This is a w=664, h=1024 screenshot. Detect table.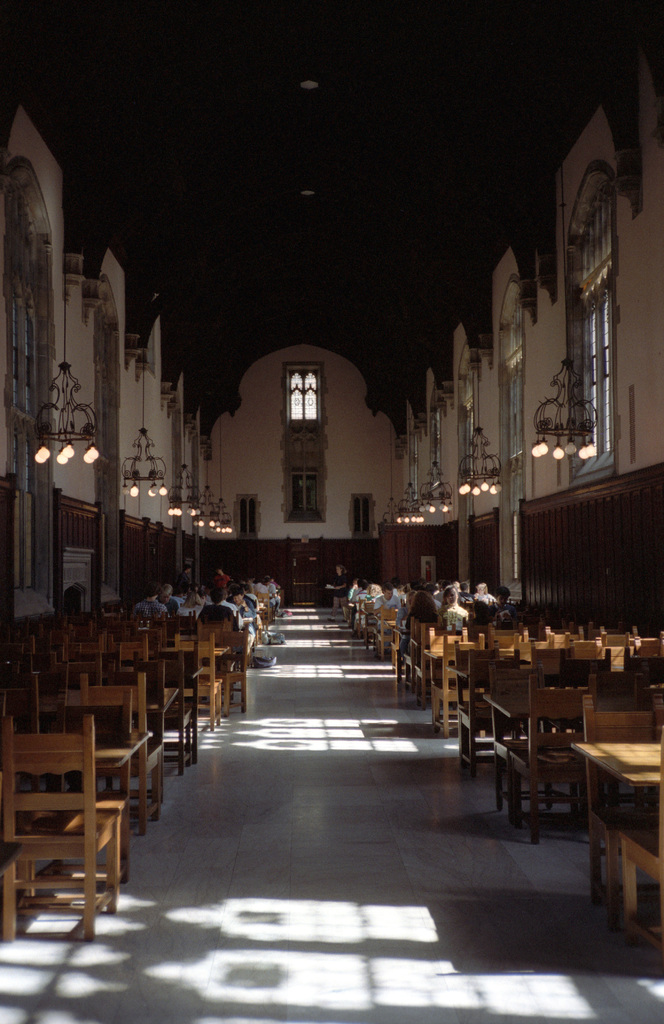
(0,723,151,877).
